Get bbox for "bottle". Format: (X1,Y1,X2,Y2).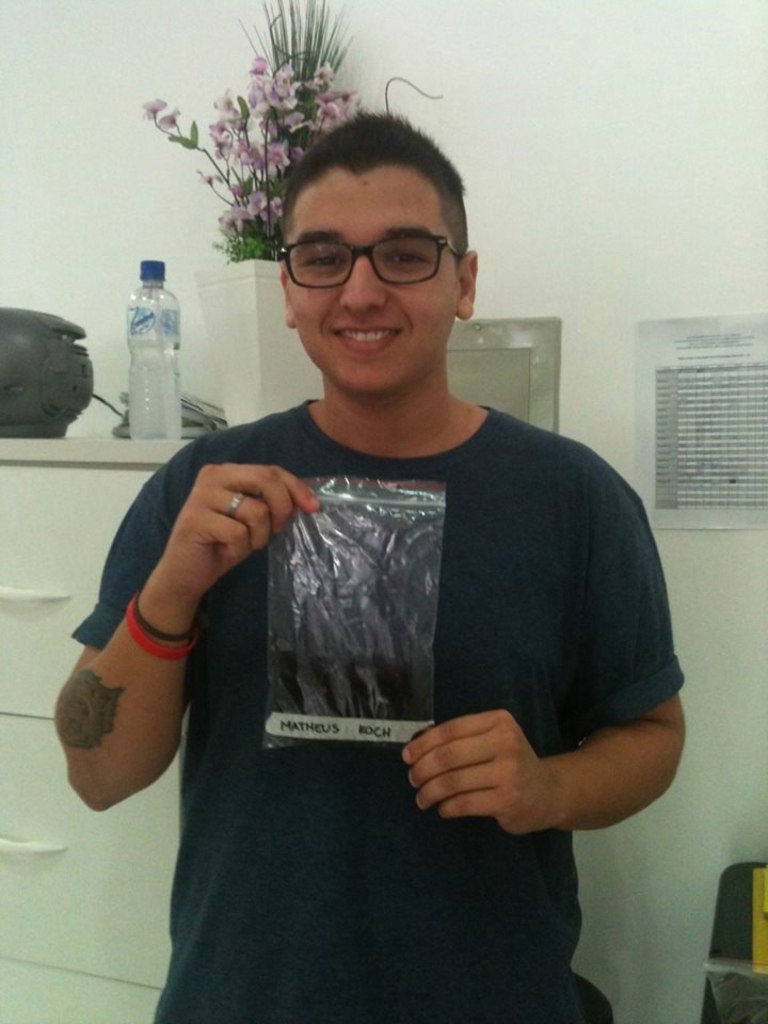
(94,258,182,432).
